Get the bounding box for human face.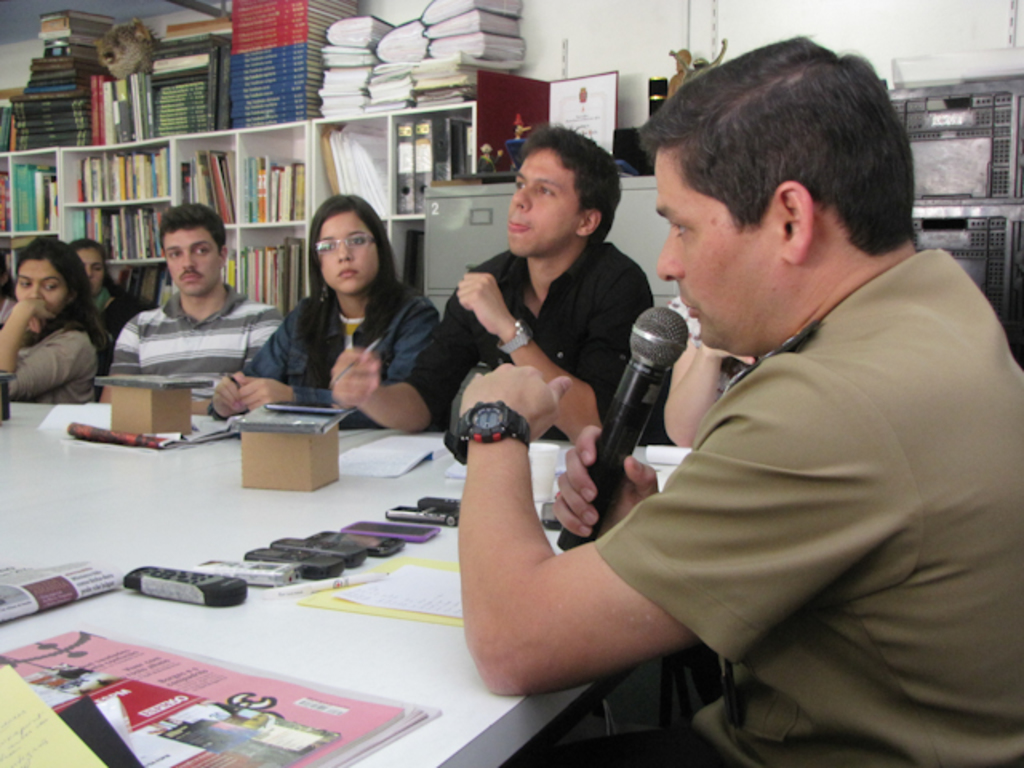
BBox(166, 226, 226, 296).
